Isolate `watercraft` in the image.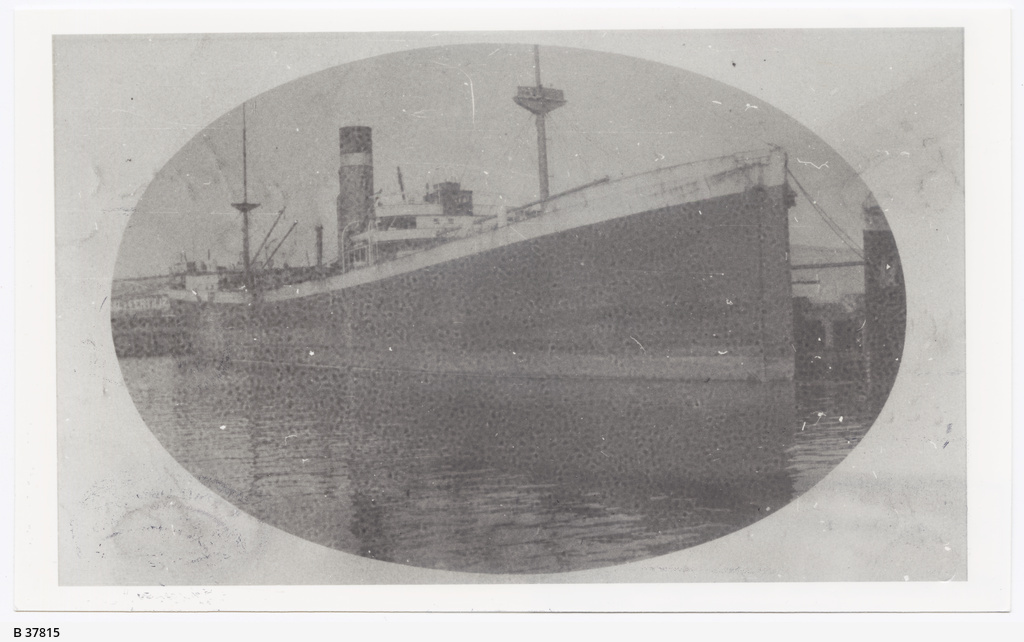
Isolated region: 861/189/898/345.
